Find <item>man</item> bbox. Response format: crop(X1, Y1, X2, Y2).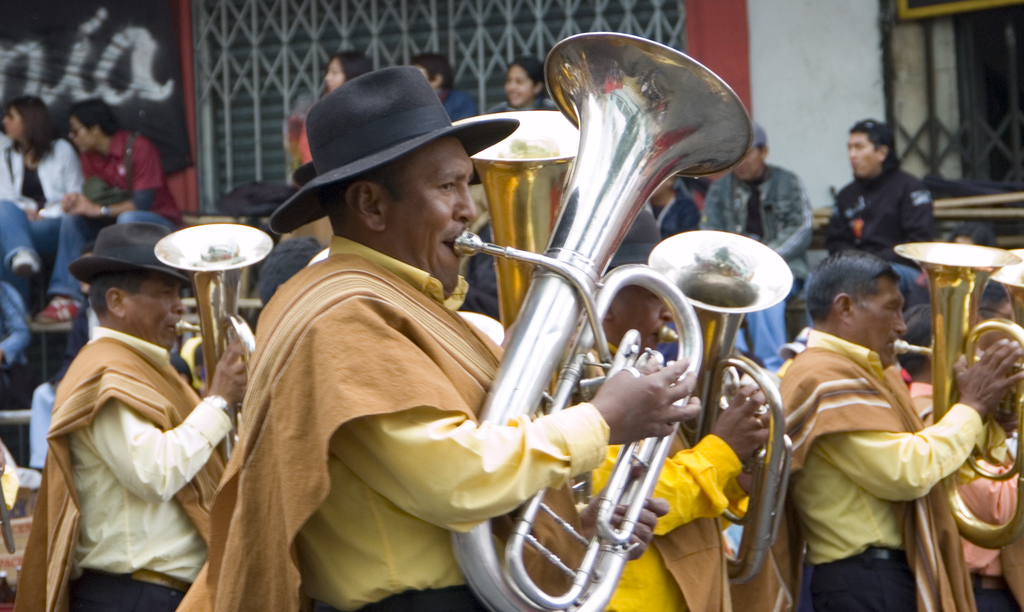
crop(693, 115, 815, 374).
